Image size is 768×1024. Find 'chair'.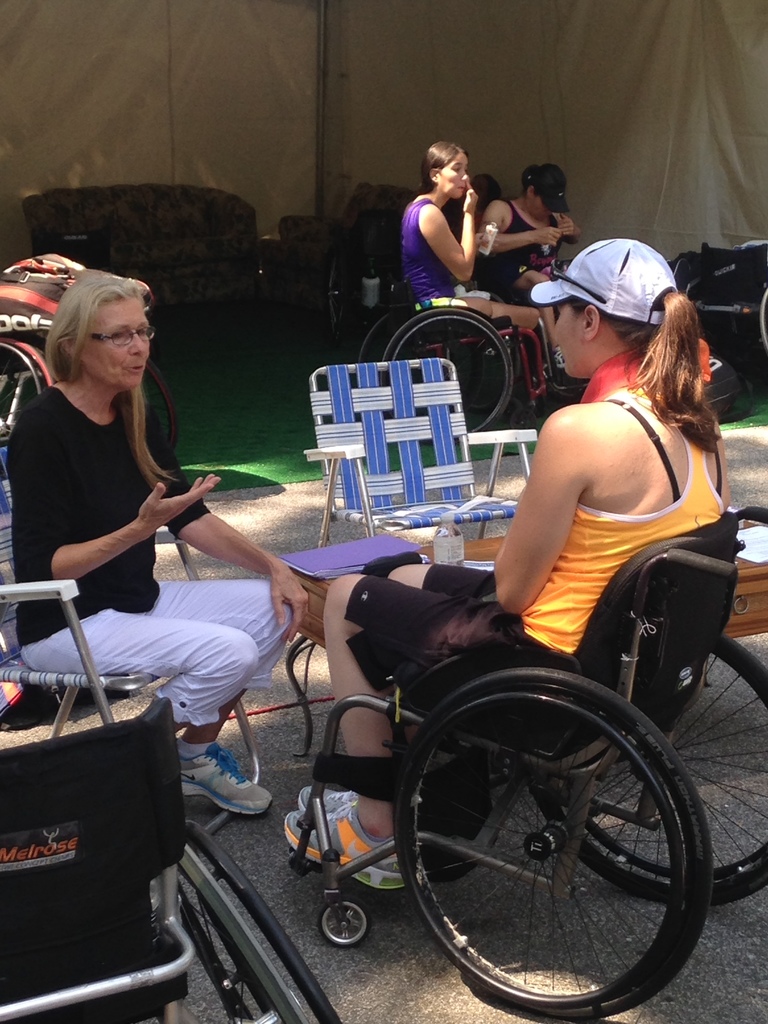
(left=0, top=417, right=272, bottom=844).
